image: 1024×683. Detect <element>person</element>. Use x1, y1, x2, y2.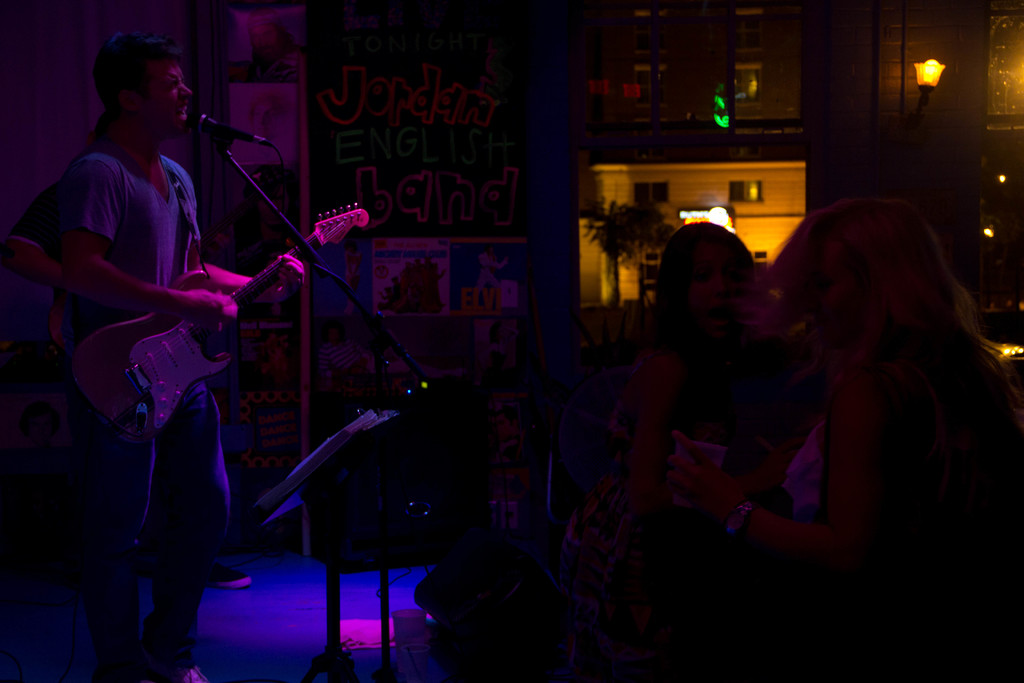
613, 219, 824, 636.
